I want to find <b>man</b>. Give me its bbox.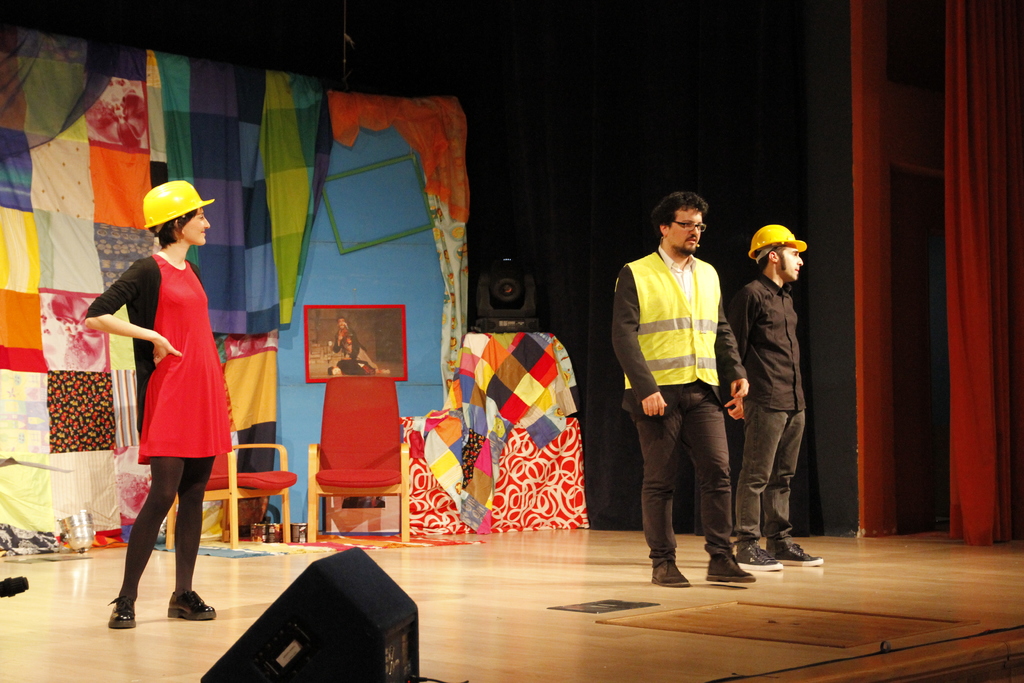
x1=616 y1=203 x2=756 y2=582.
